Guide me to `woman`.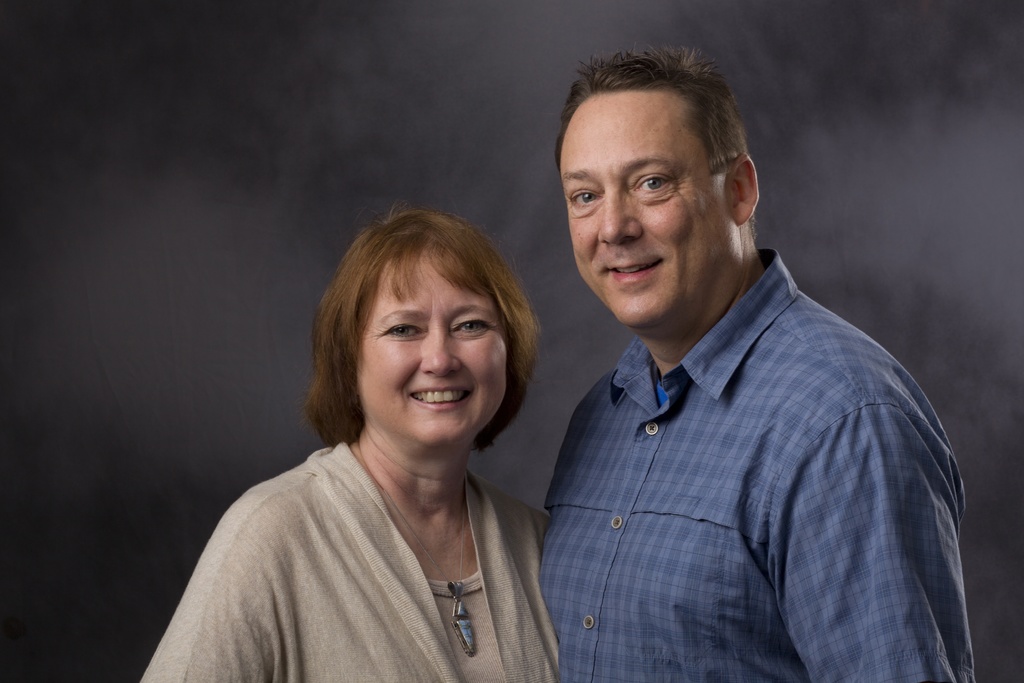
Guidance: l=160, t=188, r=605, b=670.
